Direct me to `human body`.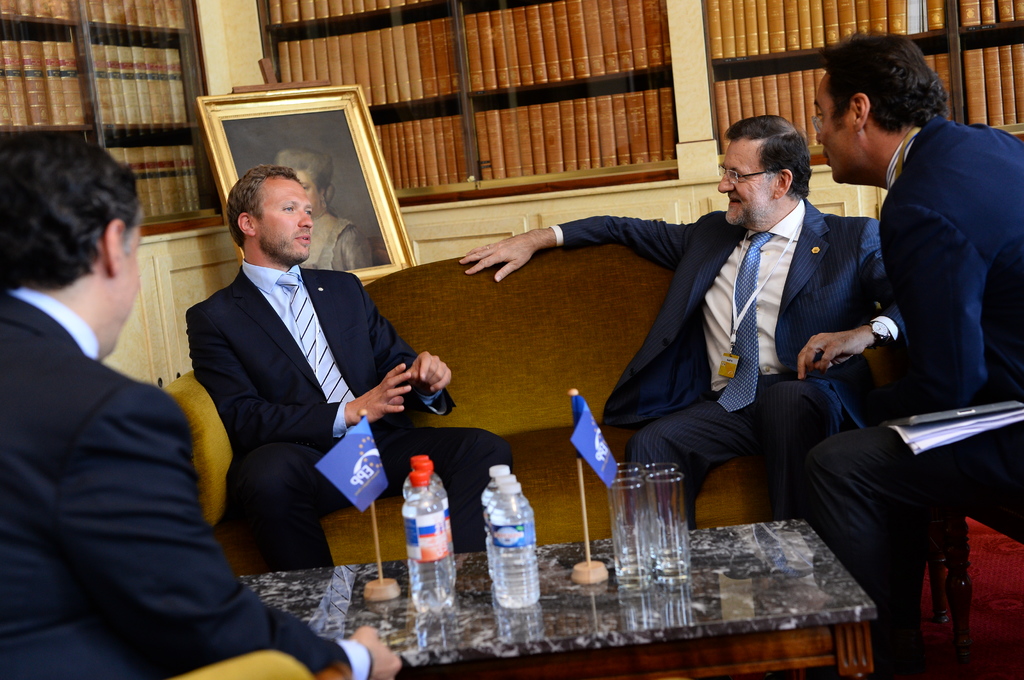
Direction: 461/116/883/526.
